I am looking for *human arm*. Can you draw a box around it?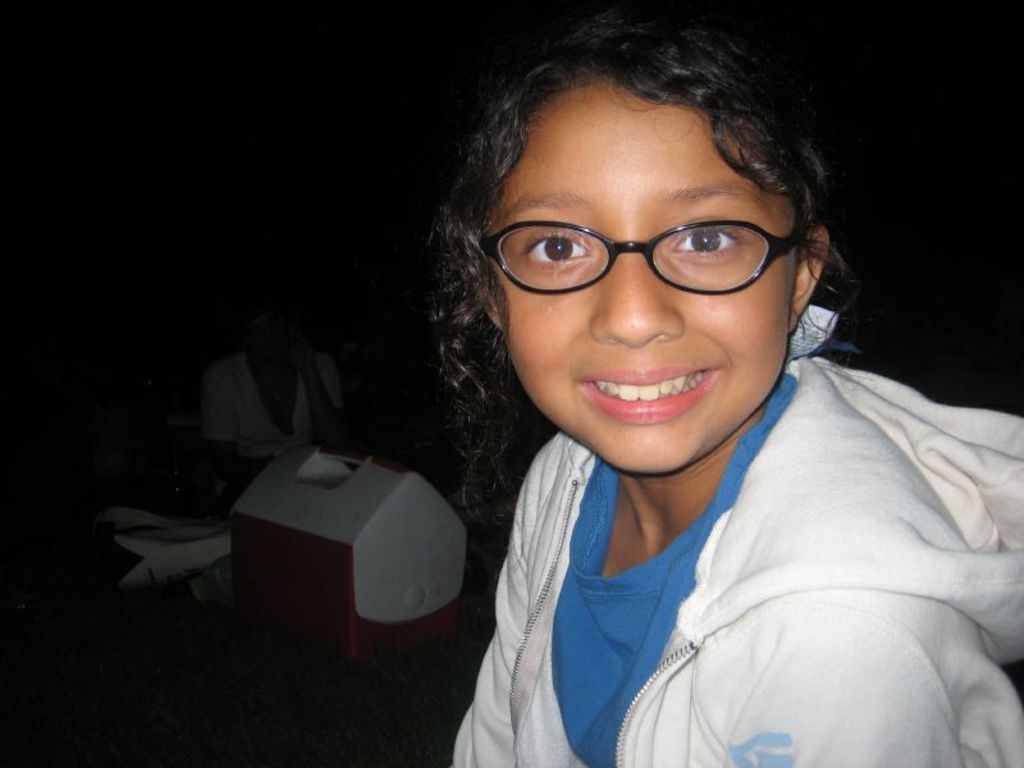
Sure, the bounding box is <box>708,602,970,767</box>.
